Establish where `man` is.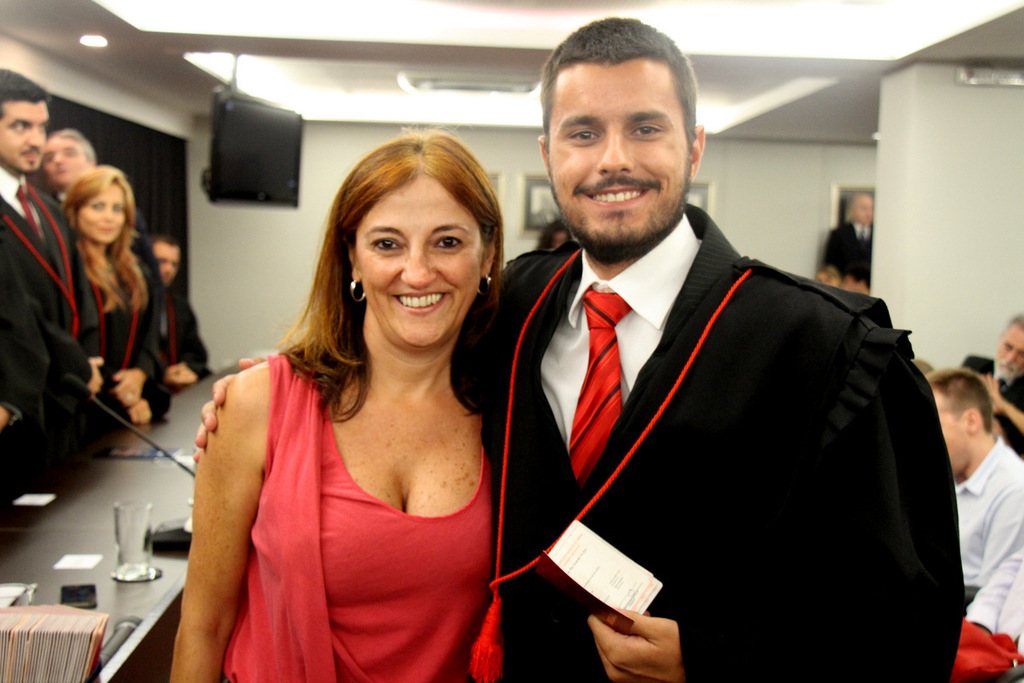
Established at 938, 337, 1023, 657.
